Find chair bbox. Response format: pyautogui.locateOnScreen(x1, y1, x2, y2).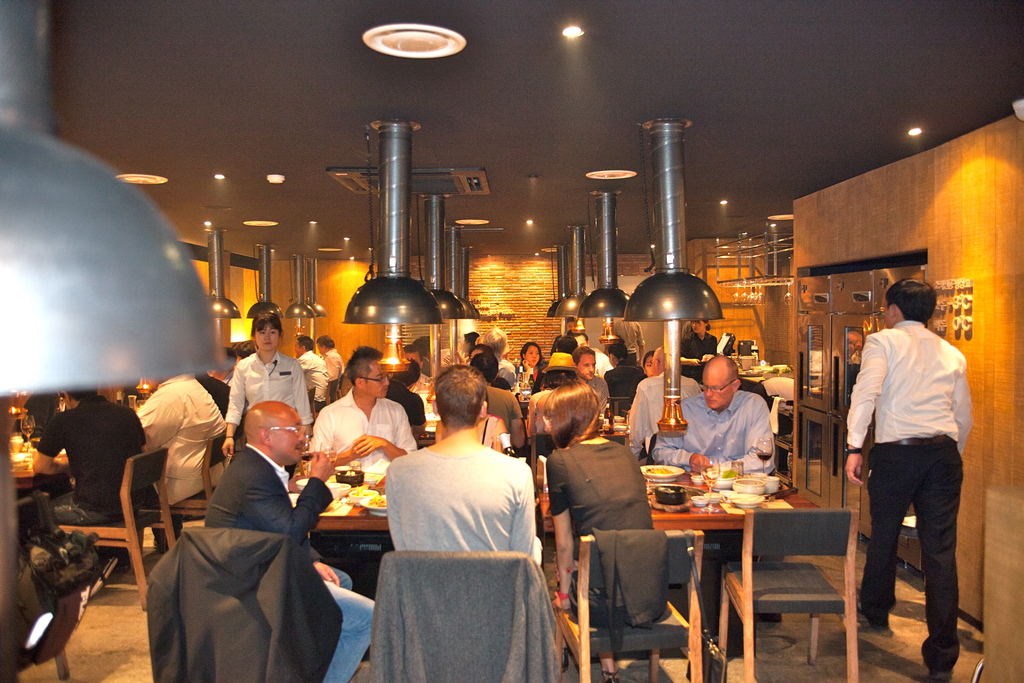
pyautogui.locateOnScreen(716, 502, 866, 682).
